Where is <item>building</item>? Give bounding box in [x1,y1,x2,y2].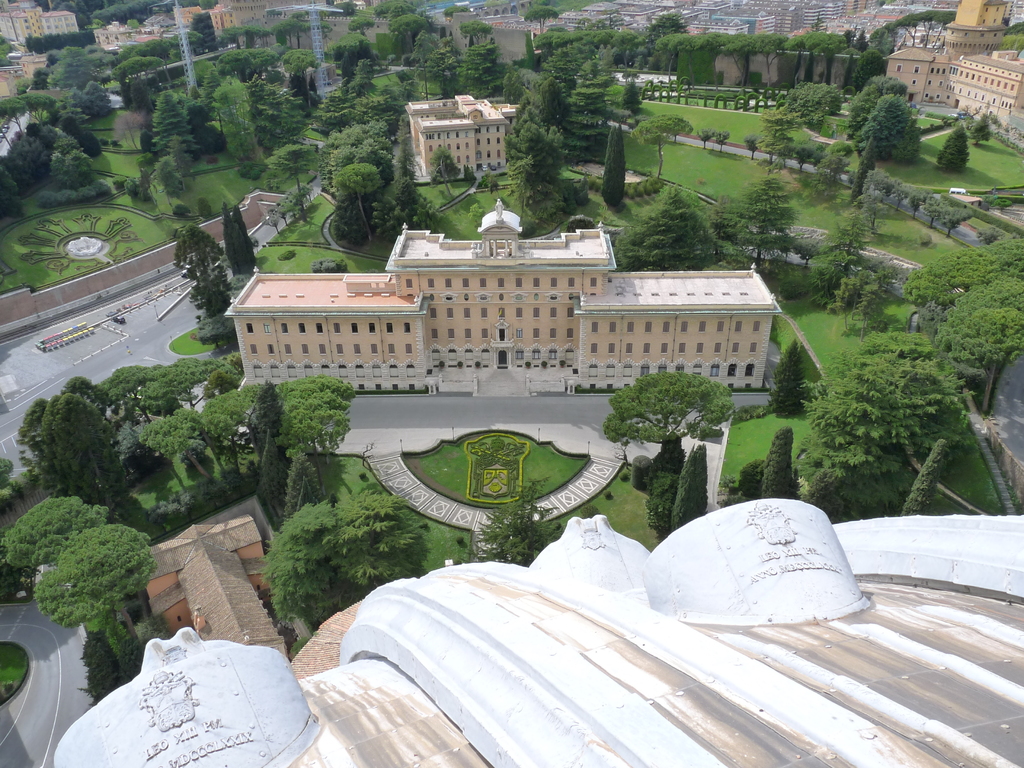
[196,220,802,411].
